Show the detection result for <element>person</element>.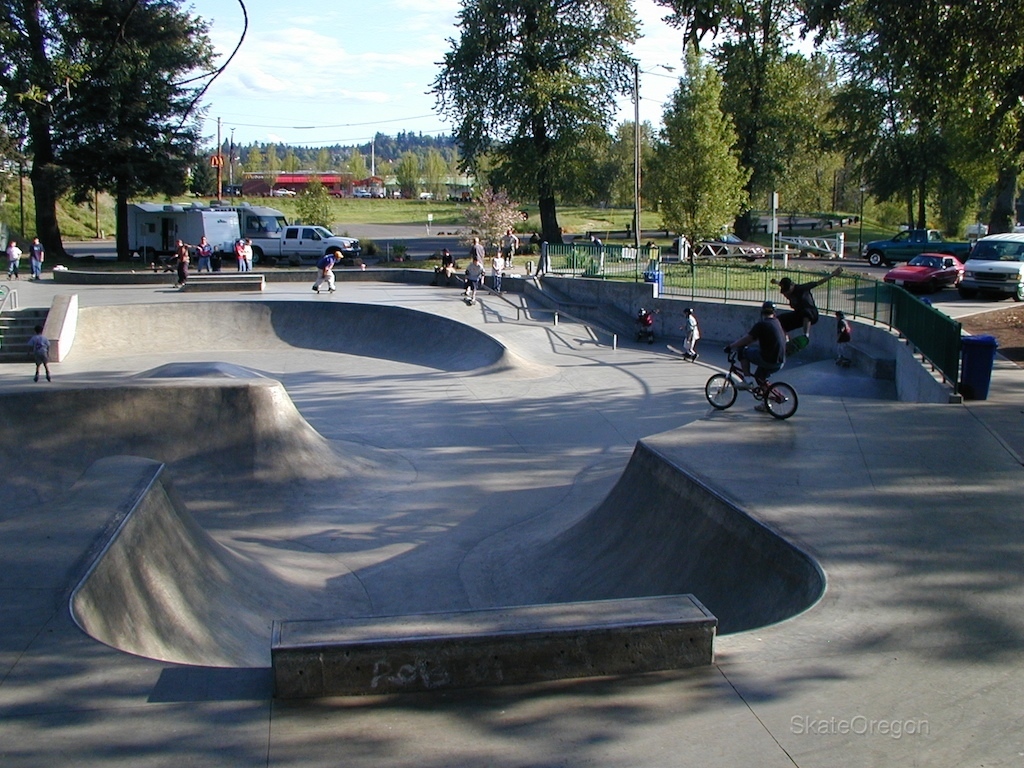
<box>834,312,849,362</box>.
